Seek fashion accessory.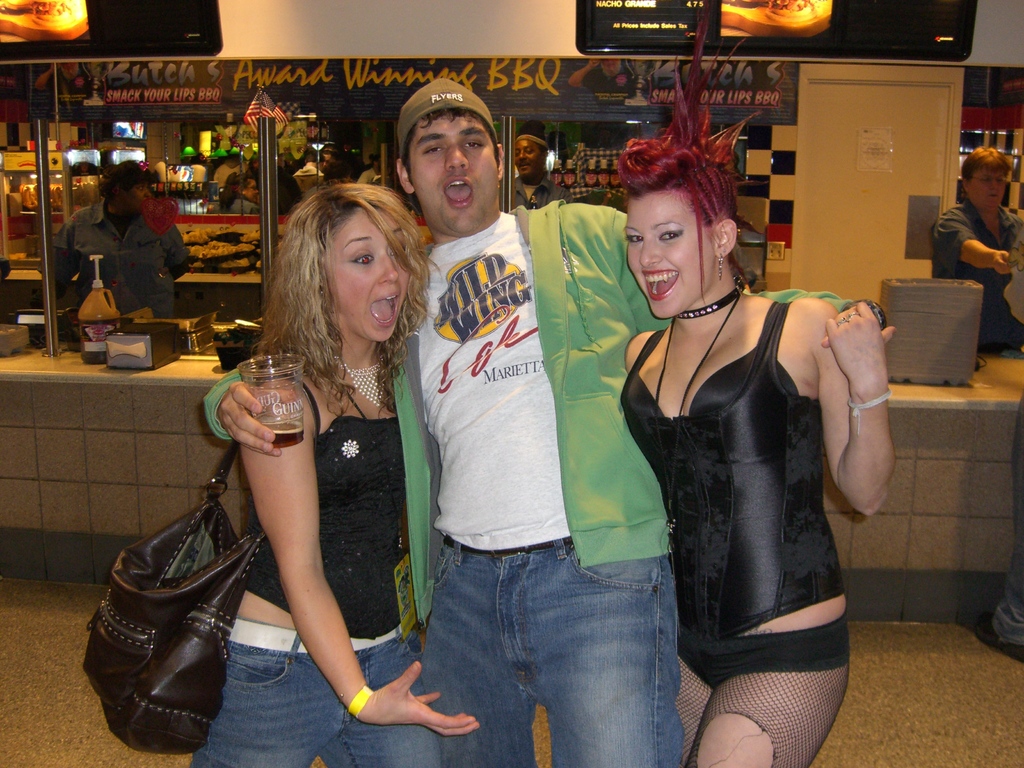
76 377 323 756.
